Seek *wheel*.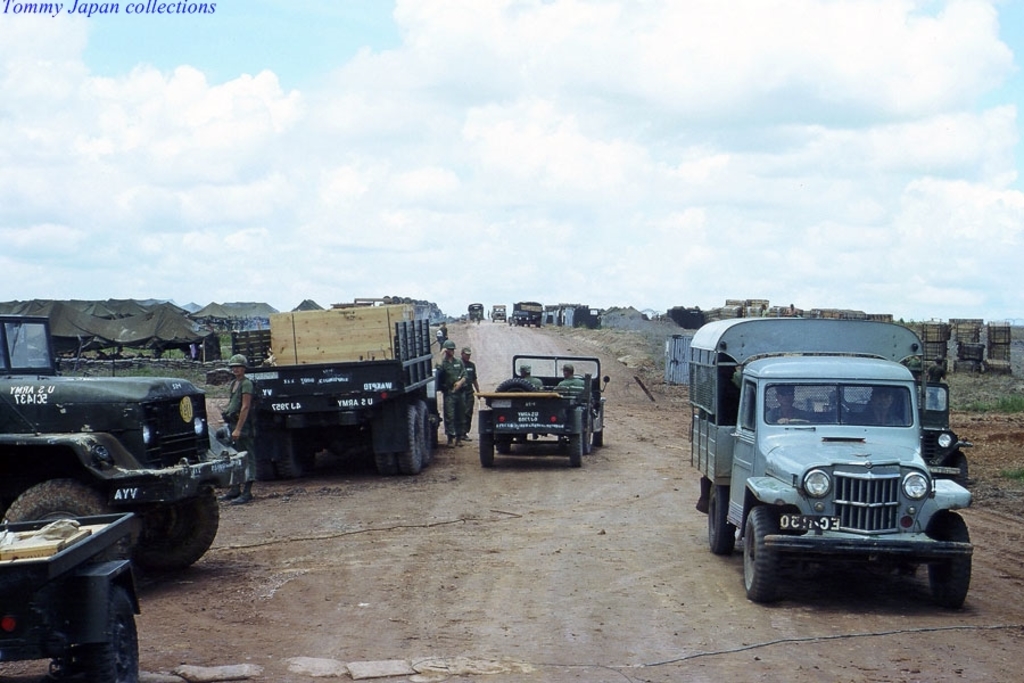
BBox(745, 509, 782, 600).
